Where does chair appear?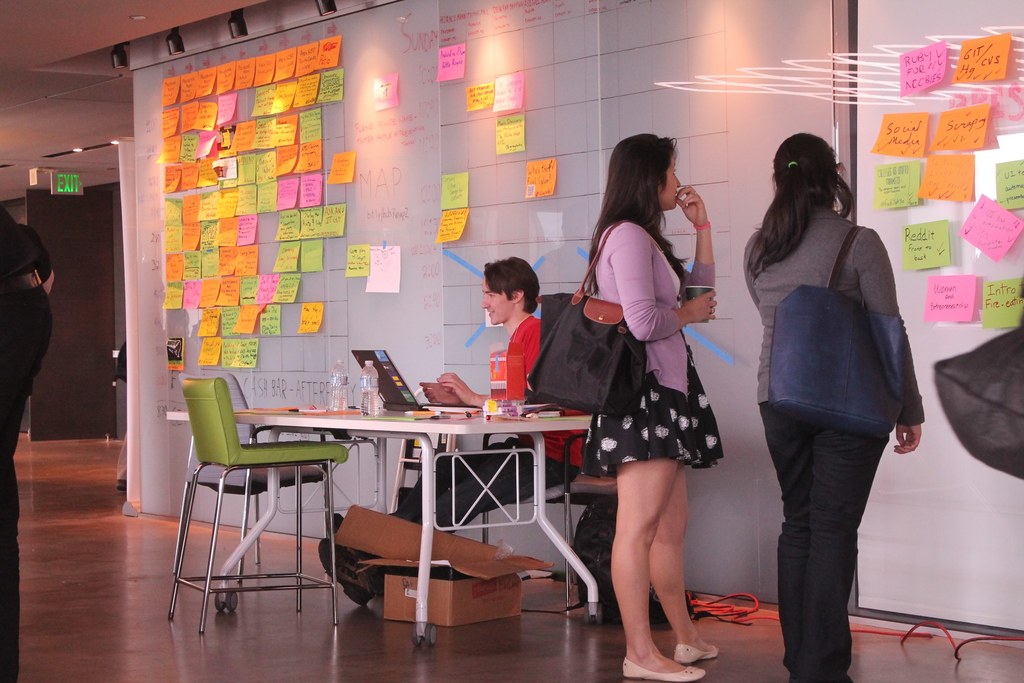
Appears at 482, 429, 630, 623.
